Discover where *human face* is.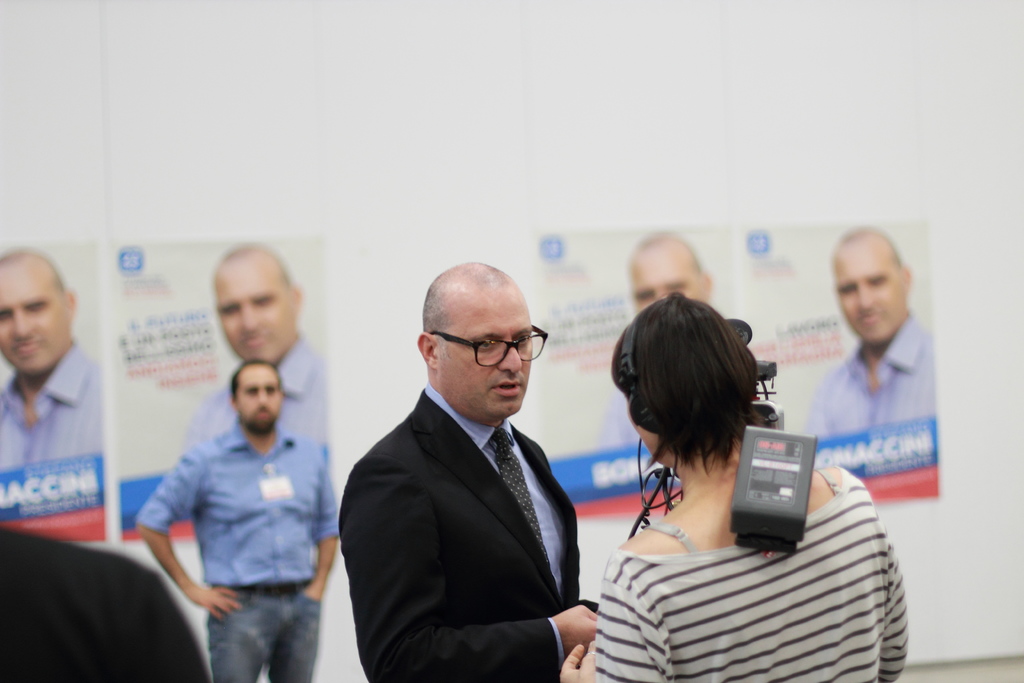
Discovered at <box>444,292,548,418</box>.
